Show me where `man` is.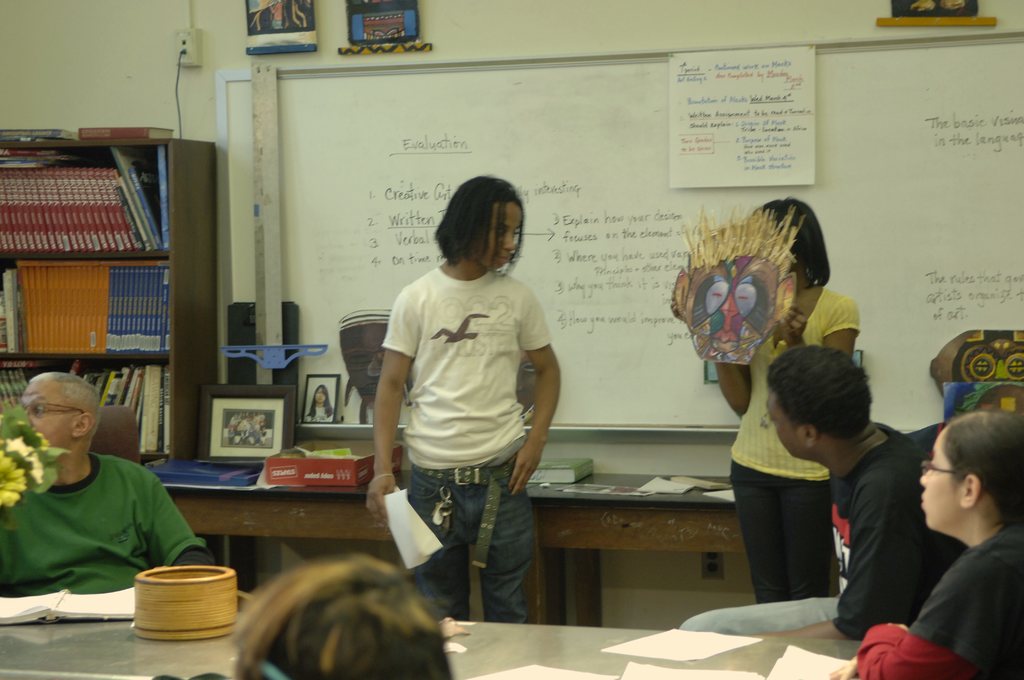
`man` is at [335, 195, 572, 626].
